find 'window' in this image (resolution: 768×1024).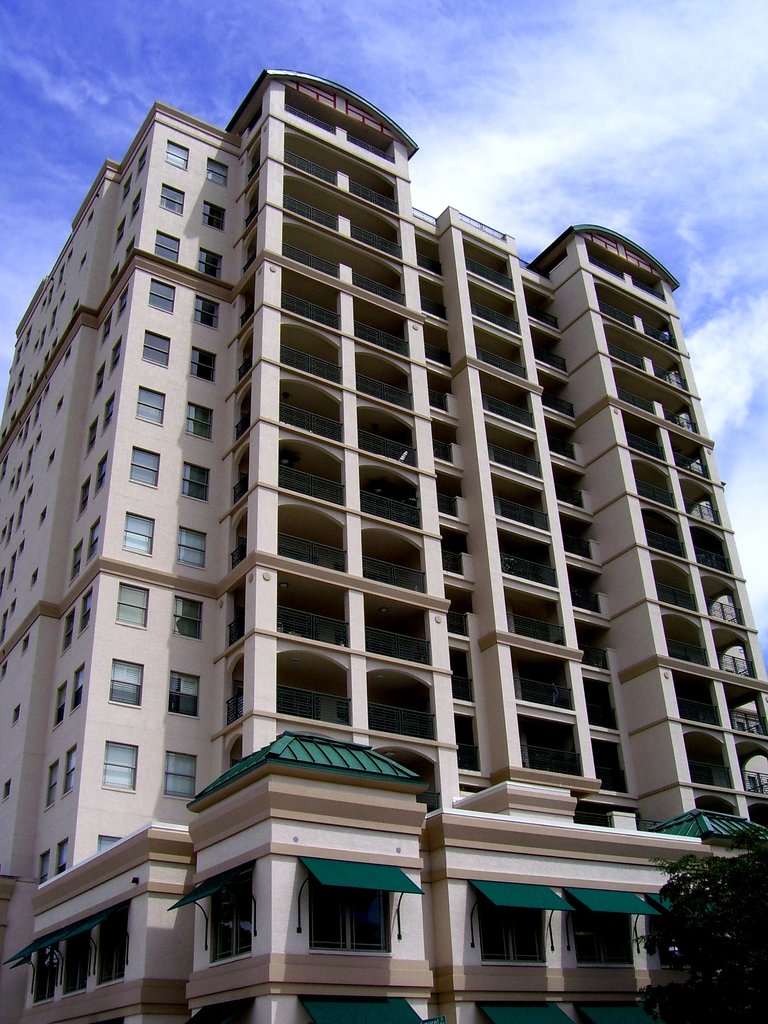
box=[145, 321, 164, 366].
